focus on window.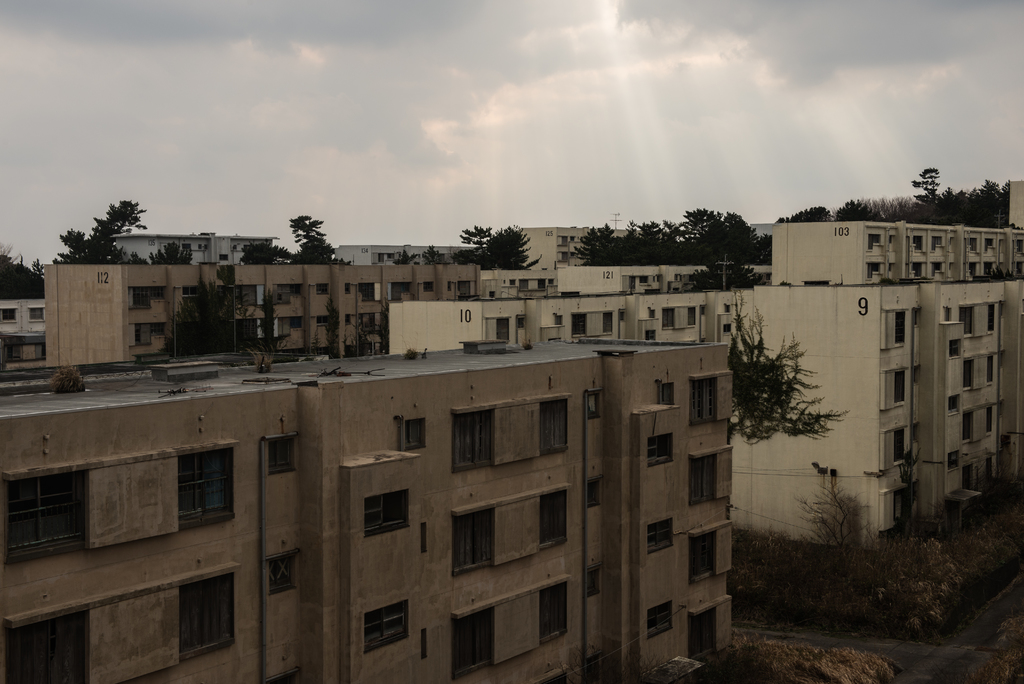
Focused at Rect(180, 571, 234, 660).
